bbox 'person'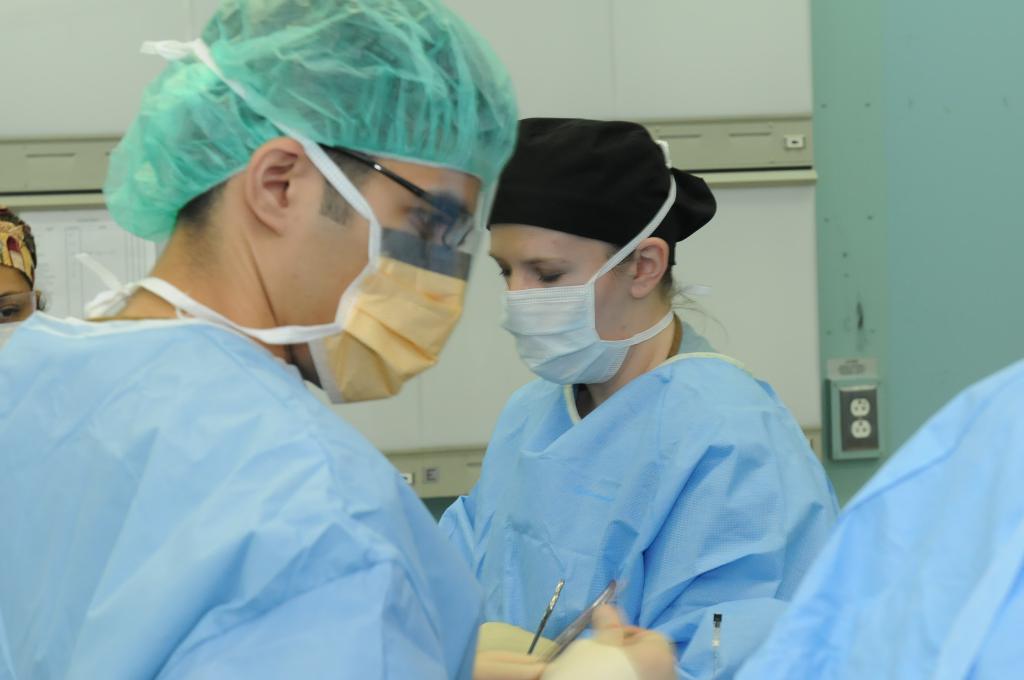
box(0, 0, 676, 679)
